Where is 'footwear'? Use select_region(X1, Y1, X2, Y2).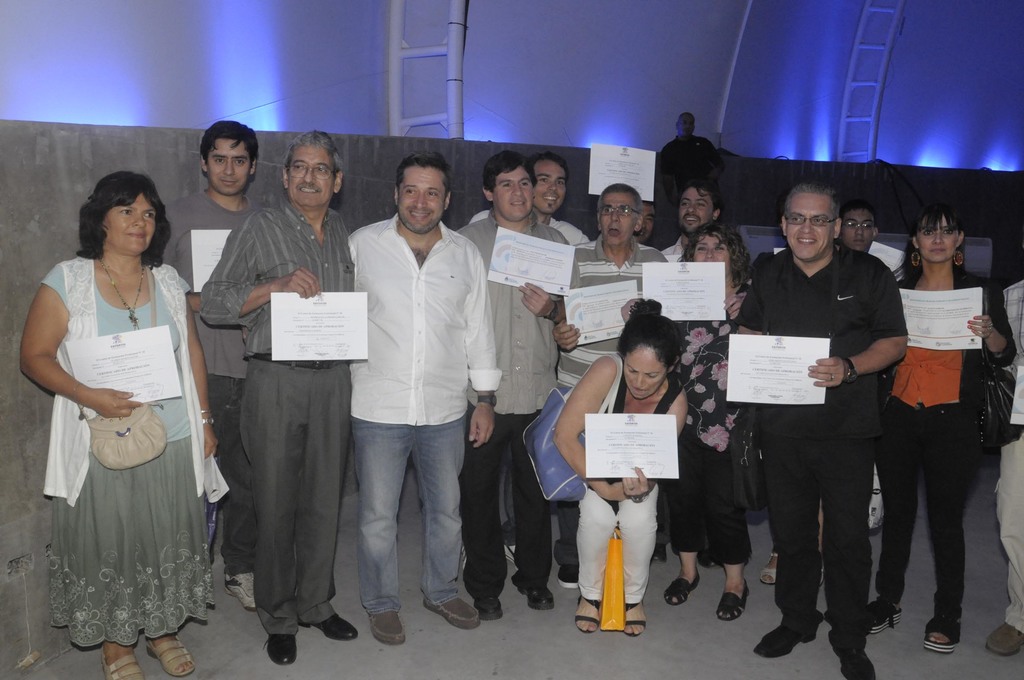
select_region(320, 614, 359, 644).
